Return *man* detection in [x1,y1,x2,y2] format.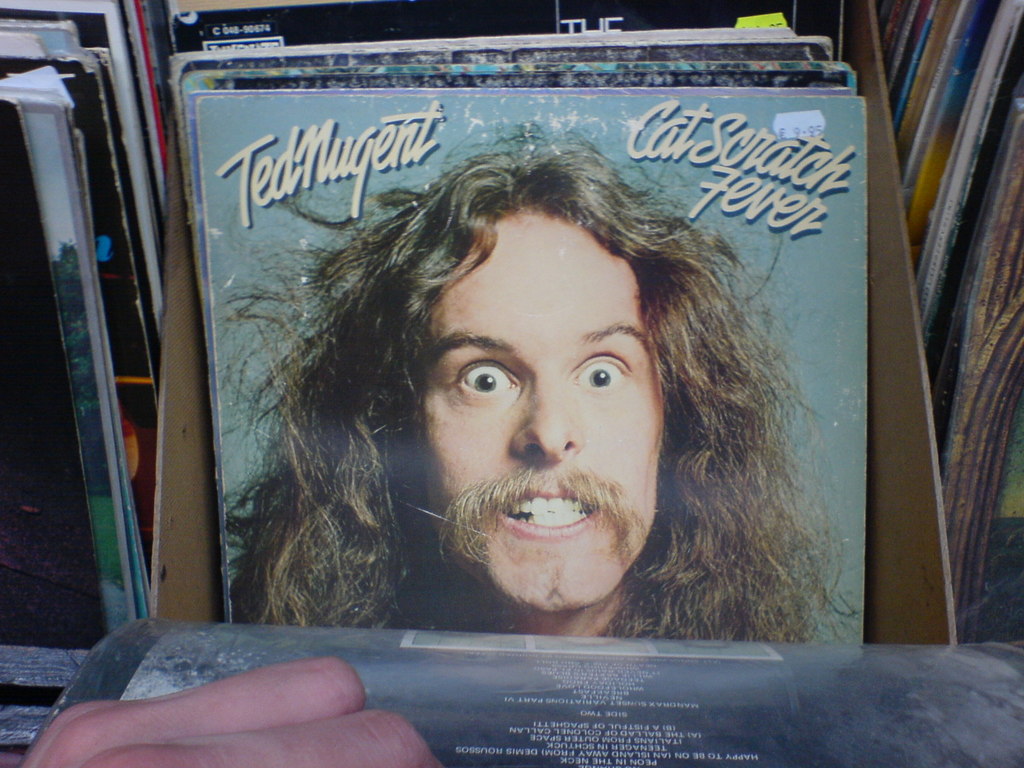
[166,129,879,654].
